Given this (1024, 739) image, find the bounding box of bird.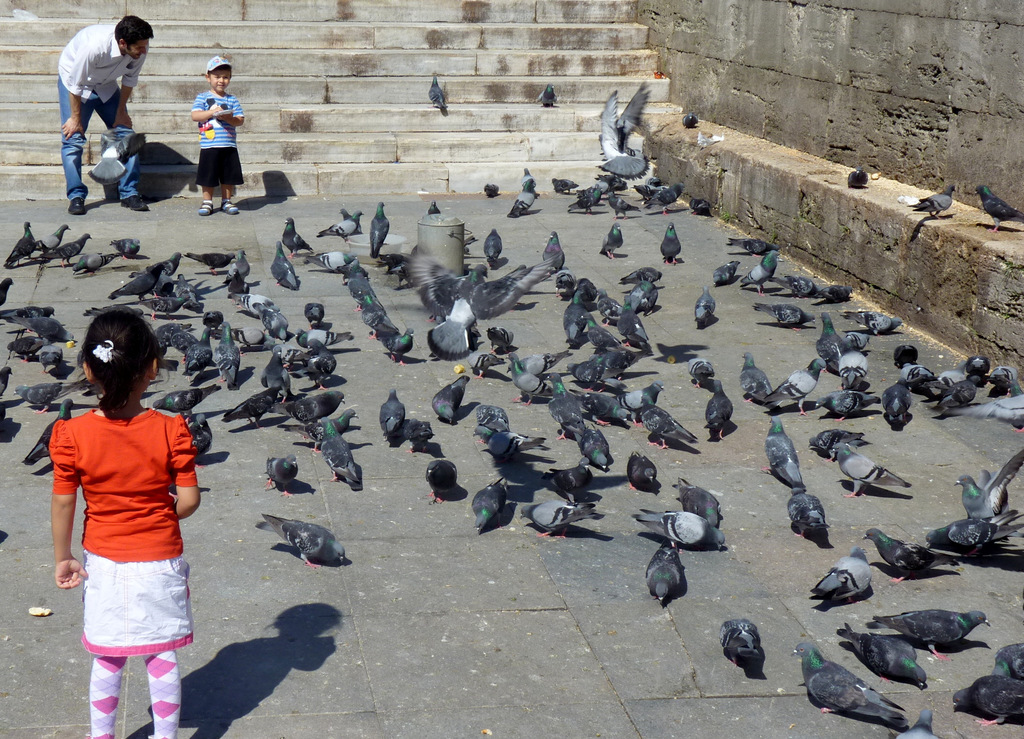
rect(394, 244, 566, 359).
